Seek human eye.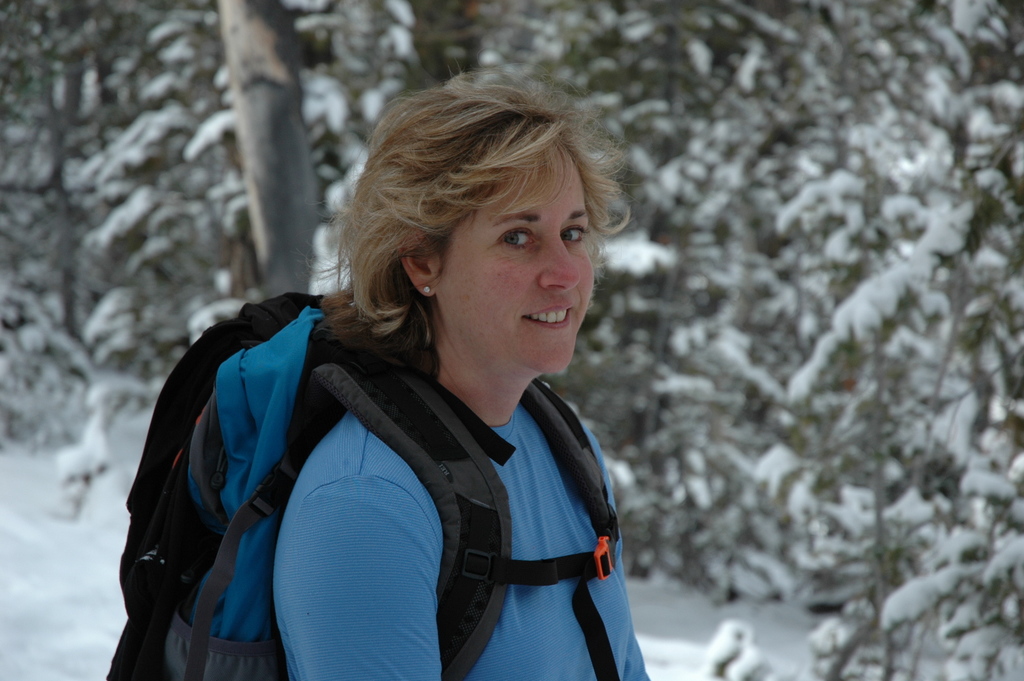
bbox=(558, 223, 592, 248).
